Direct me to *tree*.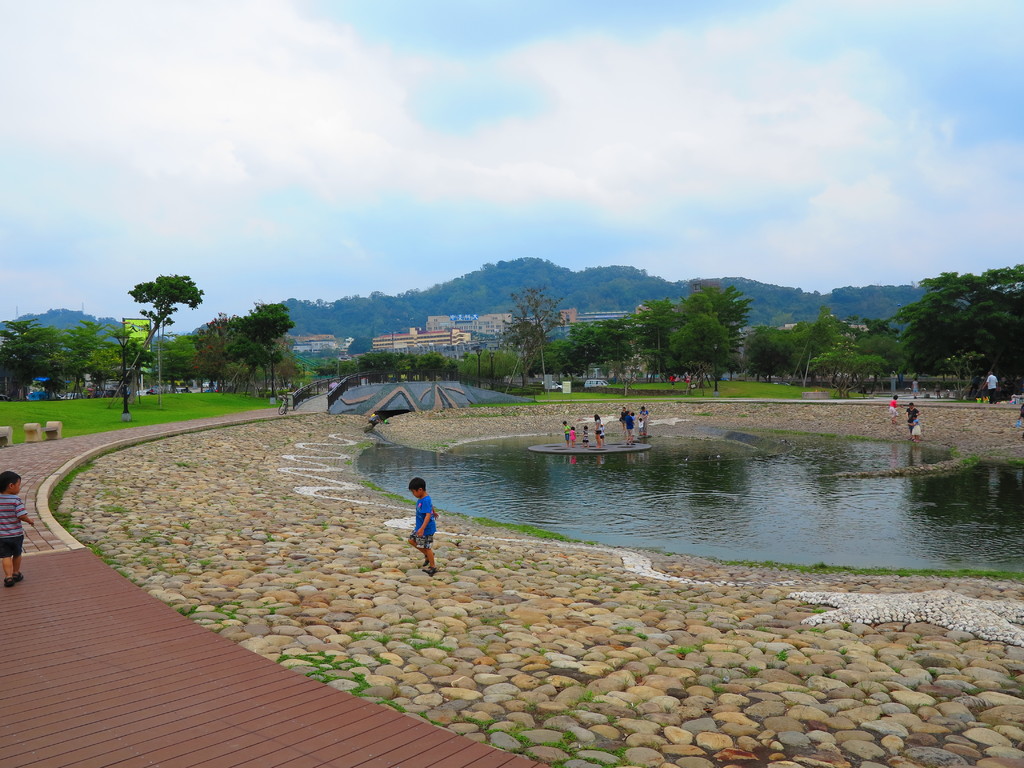
Direction: bbox=(86, 337, 140, 403).
